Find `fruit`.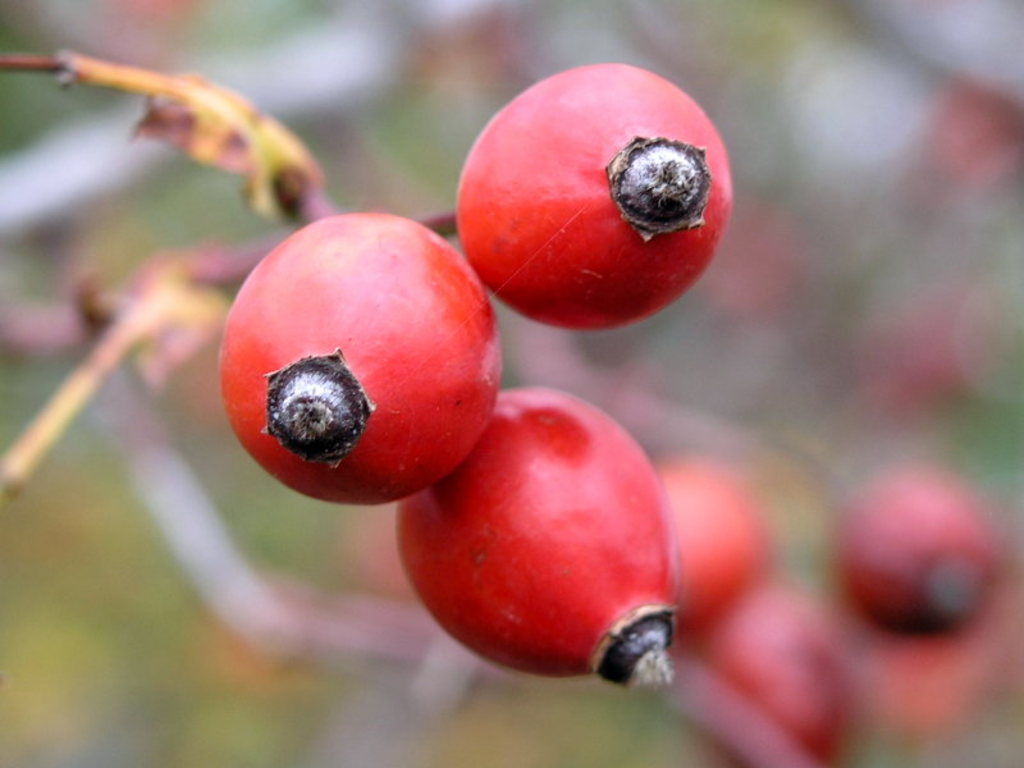
<bbox>392, 383, 689, 704</bbox>.
